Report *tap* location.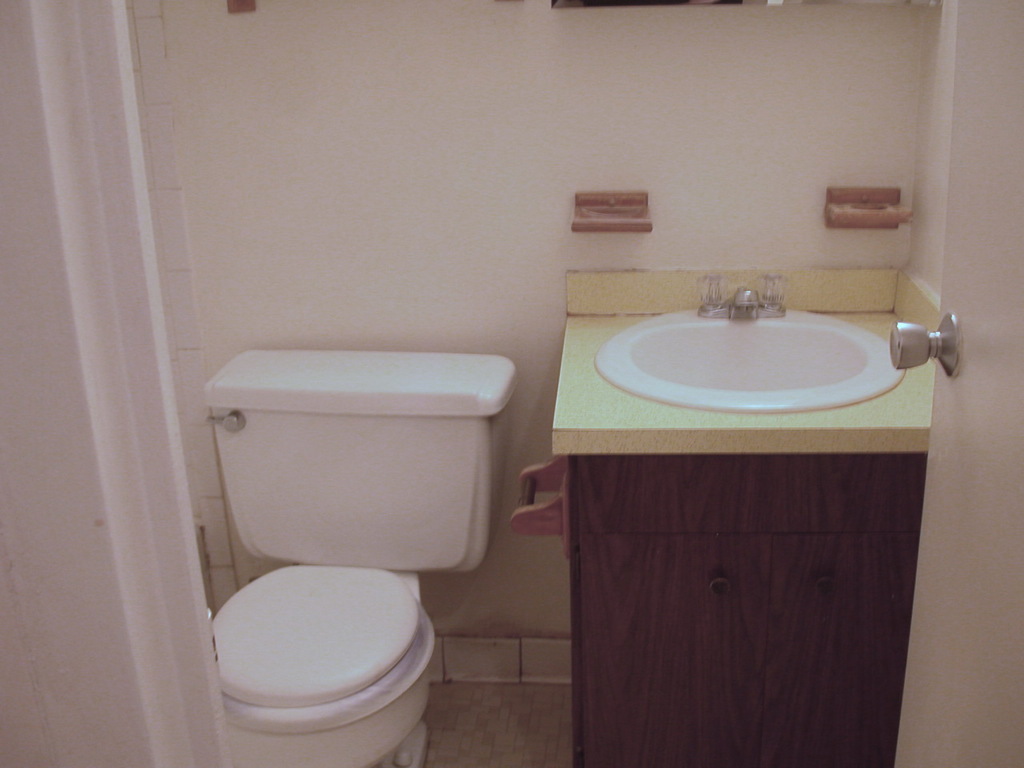
Report: box(695, 274, 789, 321).
